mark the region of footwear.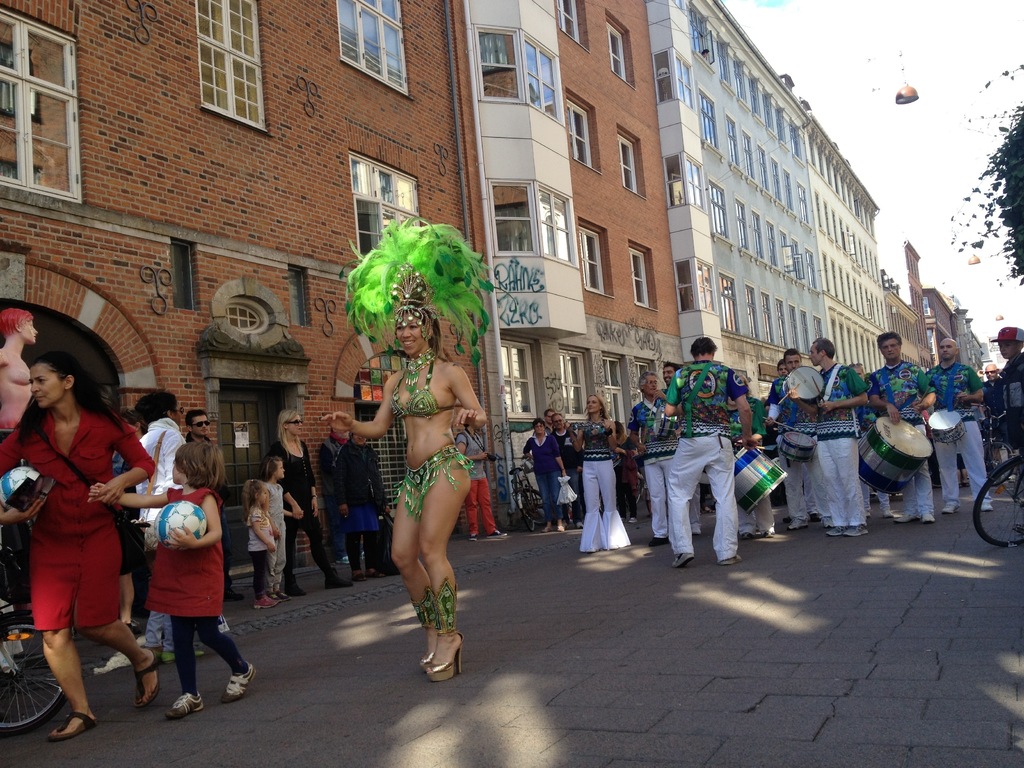
Region: <bbox>168, 692, 204, 719</bbox>.
